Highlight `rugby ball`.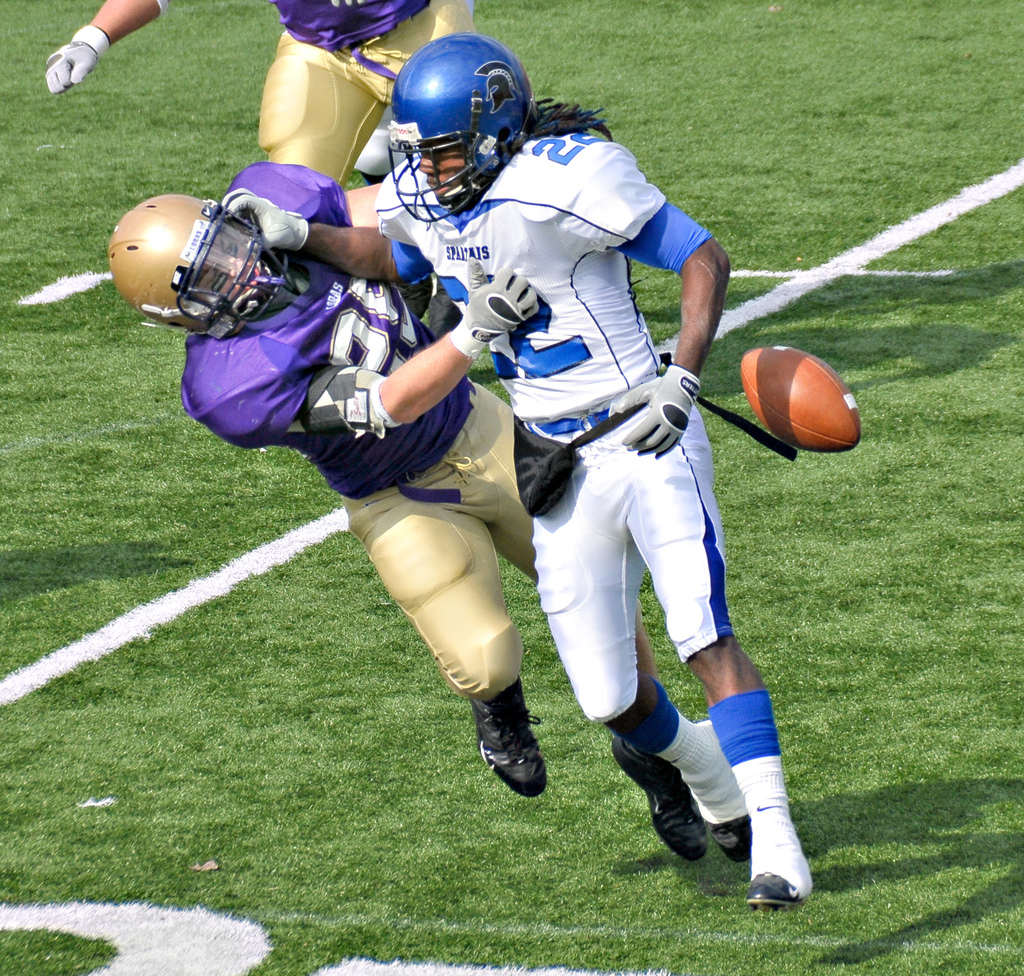
Highlighted region: 753, 323, 868, 452.
